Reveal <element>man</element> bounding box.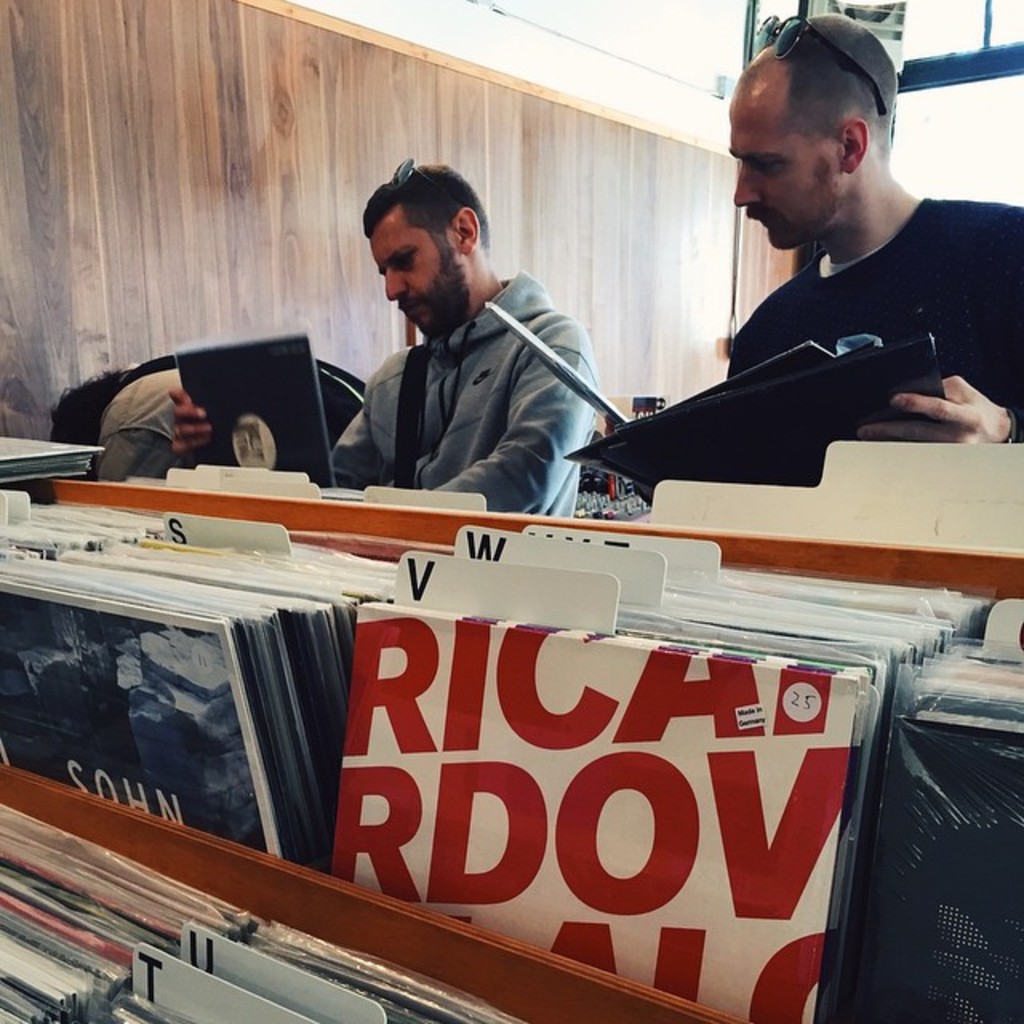
Revealed: [left=720, top=13, right=1022, bottom=486].
